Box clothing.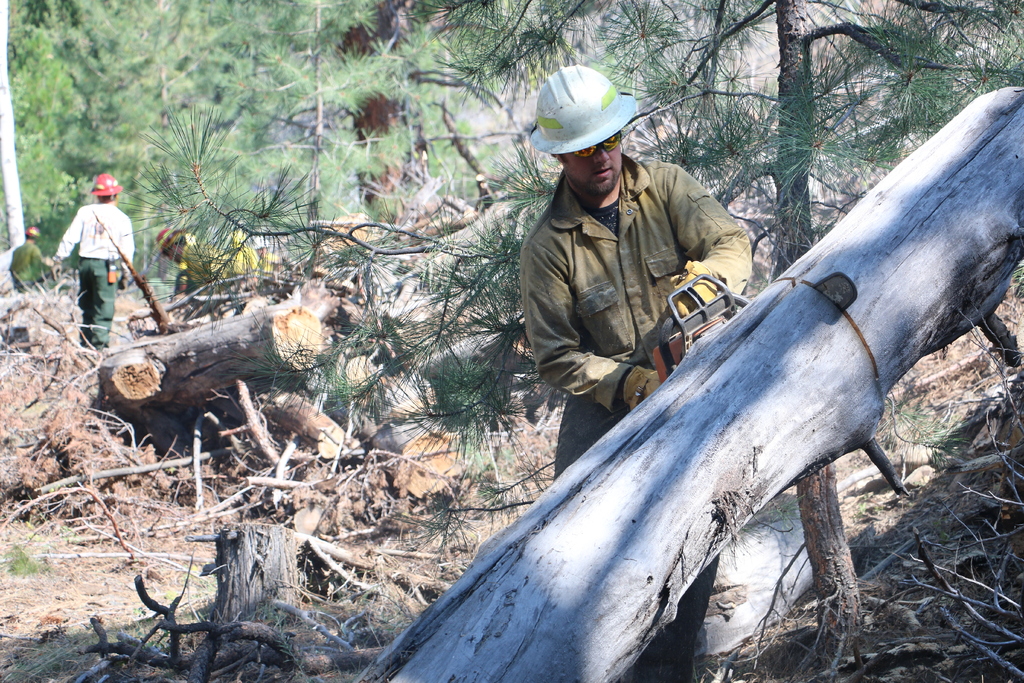
(x1=58, y1=202, x2=132, y2=347).
